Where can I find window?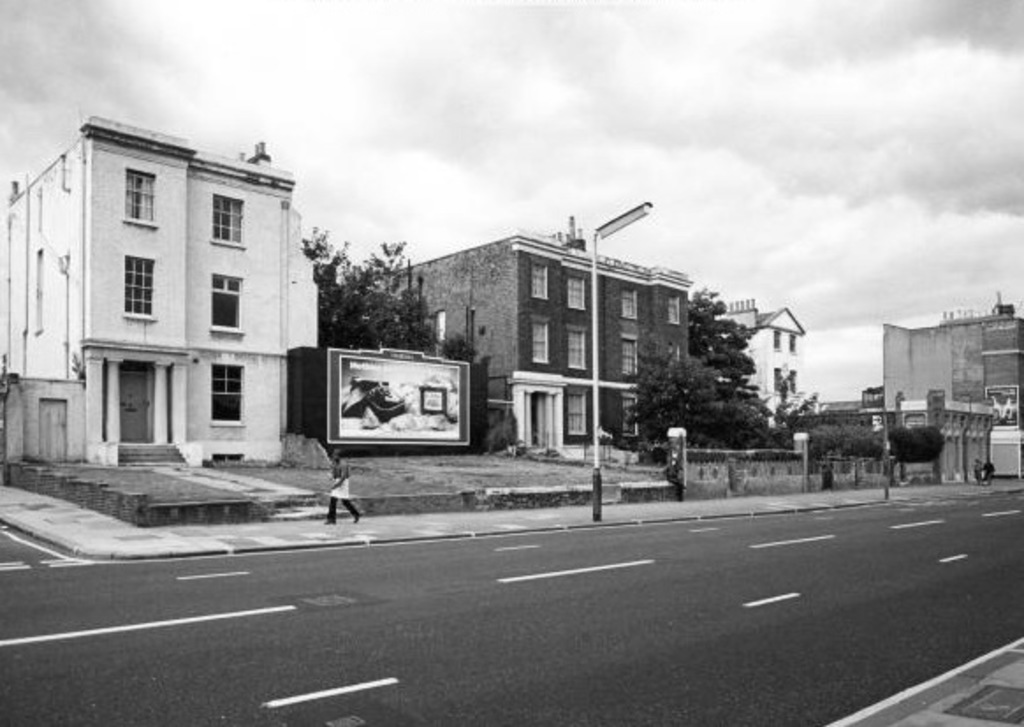
You can find it at detection(524, 264, 545, 297).
